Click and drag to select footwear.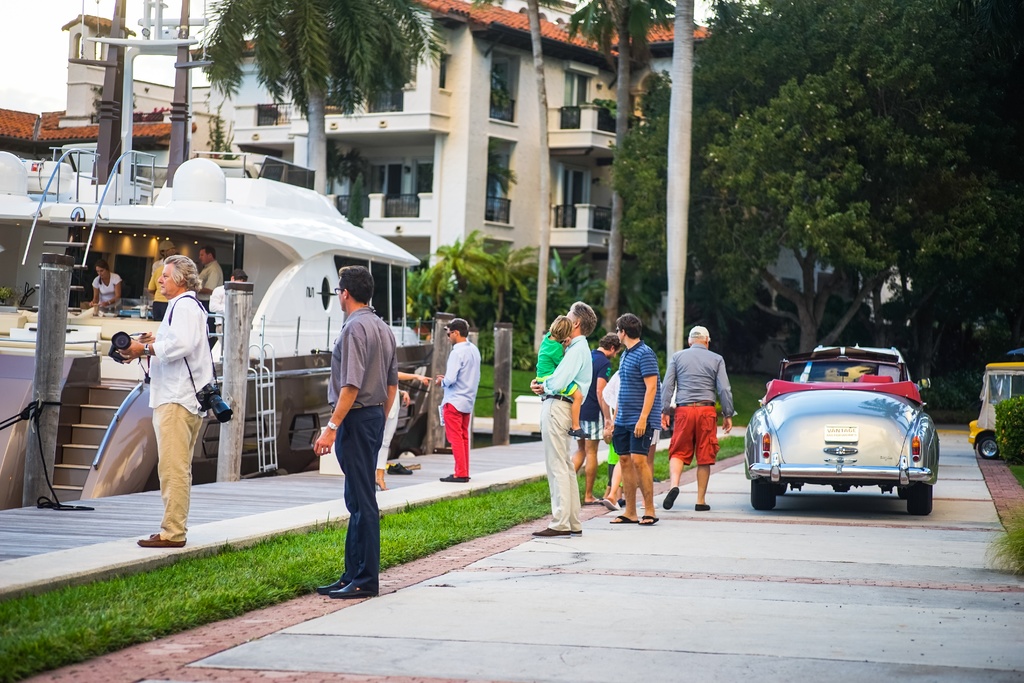
Selection: <bbox>568, 525, 583, 533</bbox>.
